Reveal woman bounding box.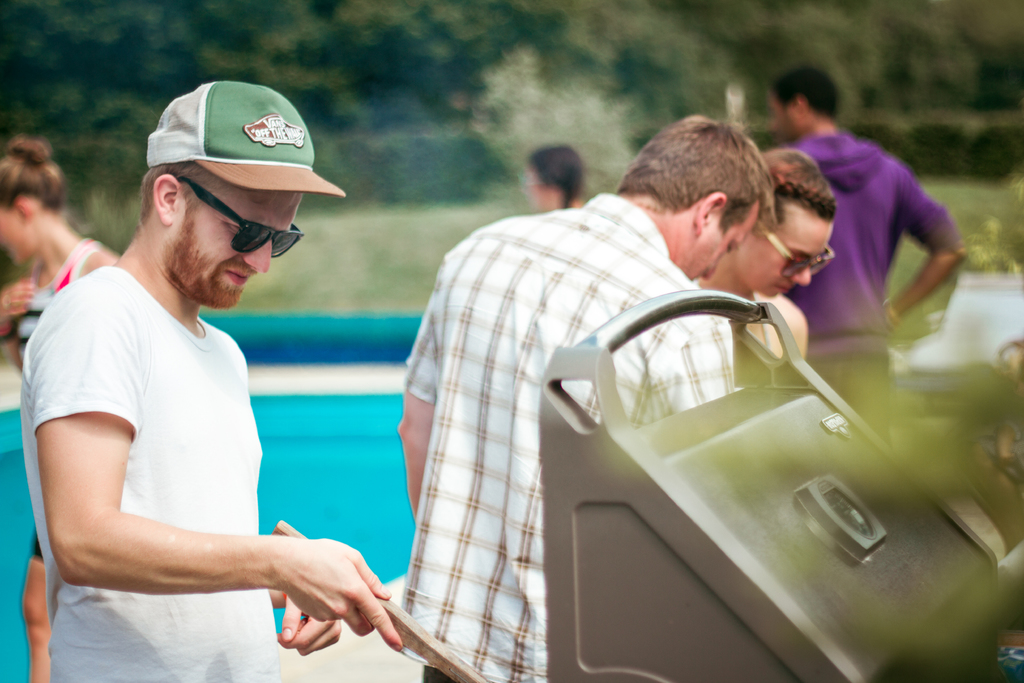
Revealed: box=[518, 145, 576, 218].
